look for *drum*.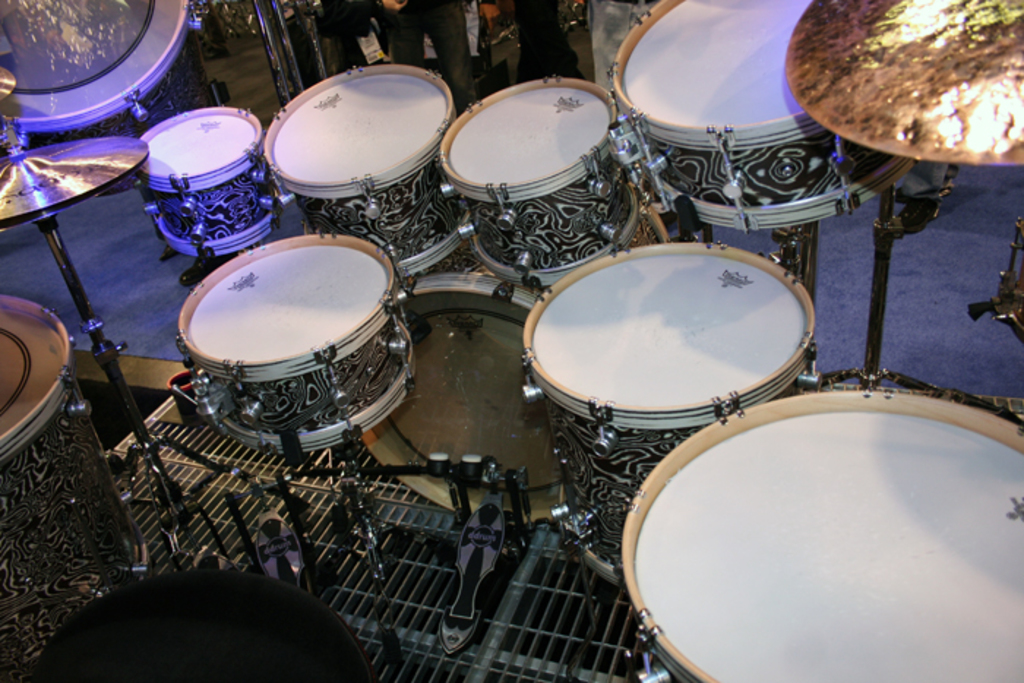
Found: 611 0 920 233.
